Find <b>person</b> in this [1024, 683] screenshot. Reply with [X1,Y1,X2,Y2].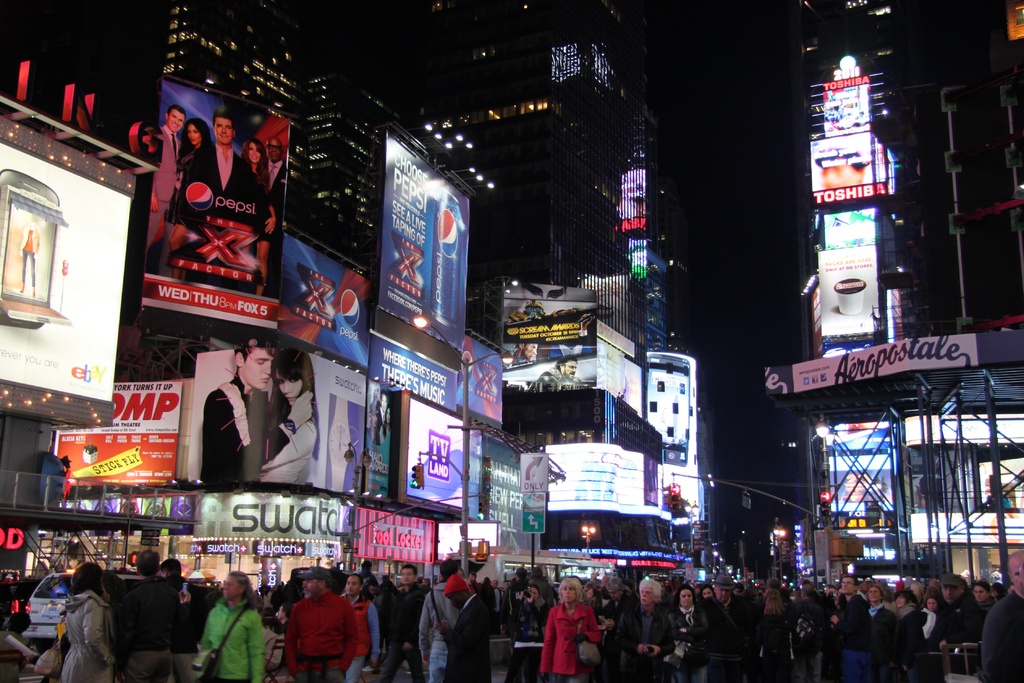
[515,340,532,360].
